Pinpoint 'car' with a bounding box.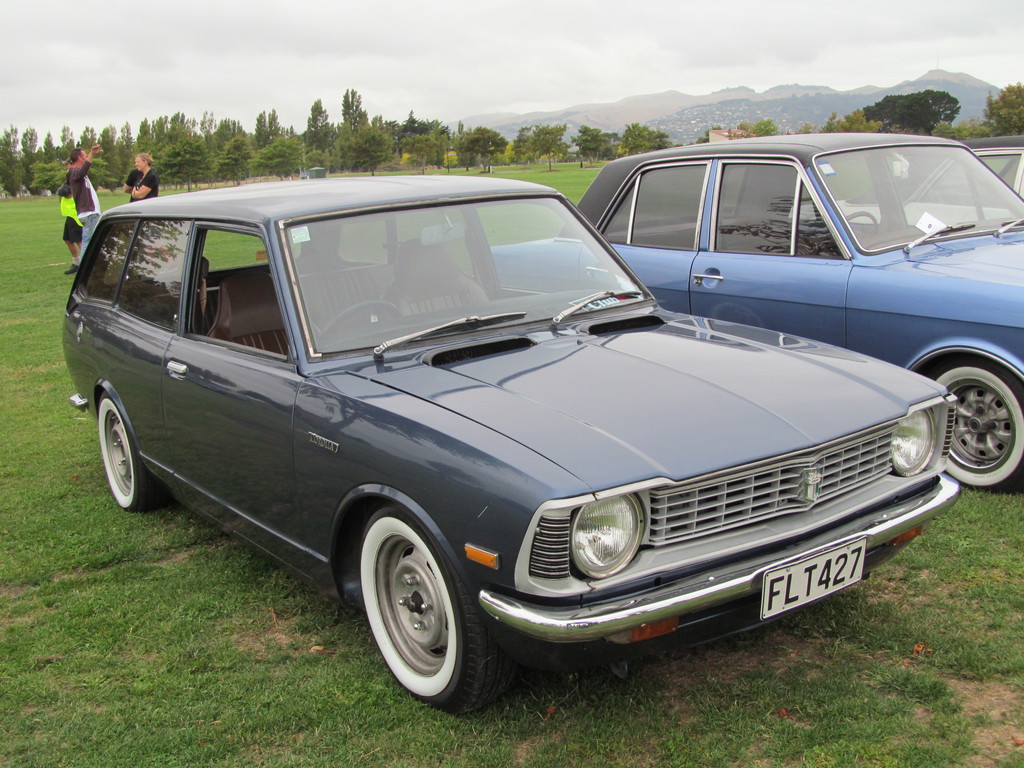
bbox=[878, 130, 1023, 239].
